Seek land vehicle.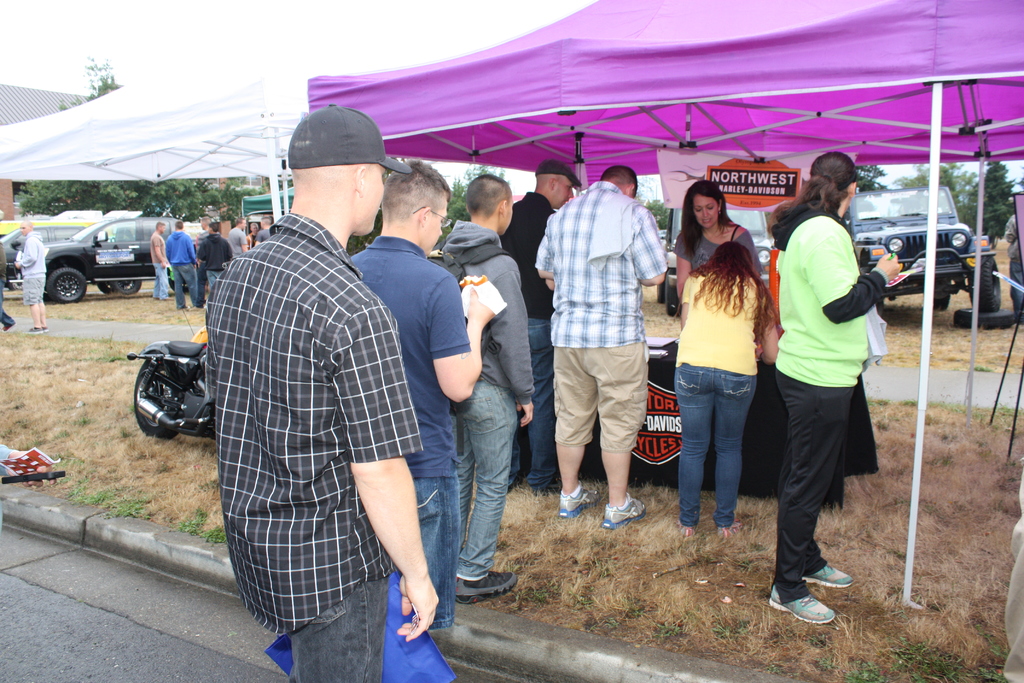
rect(657, 213, 780, 315).
